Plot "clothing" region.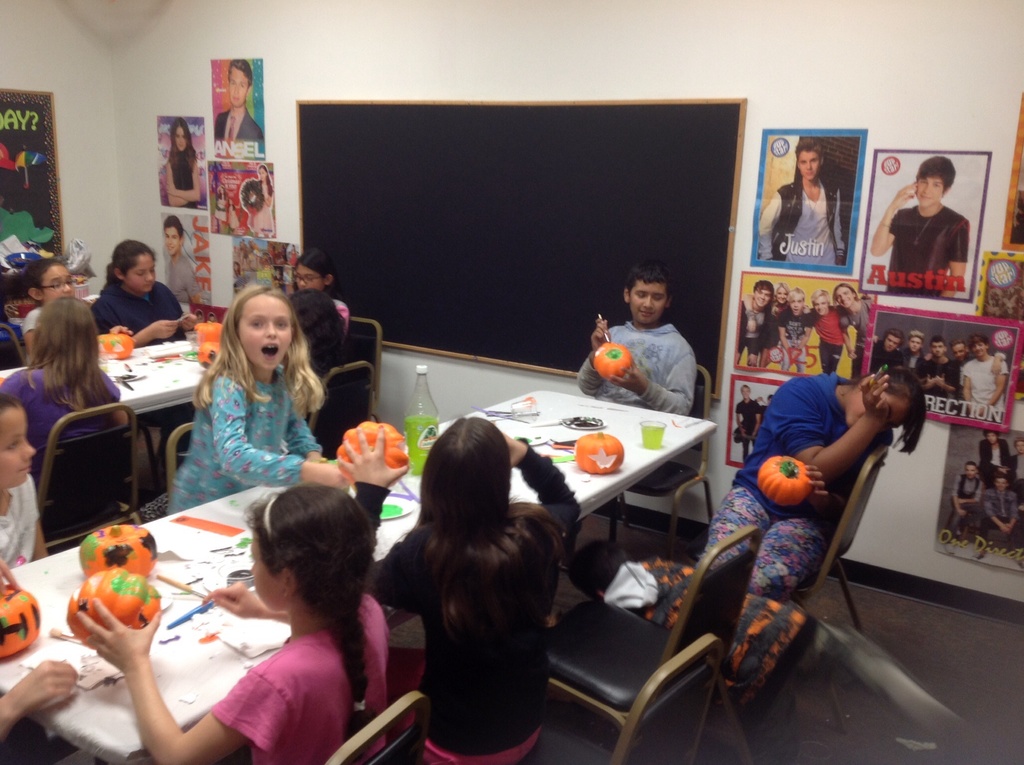
Plotted at select_region(88, 277, 188, 342).
